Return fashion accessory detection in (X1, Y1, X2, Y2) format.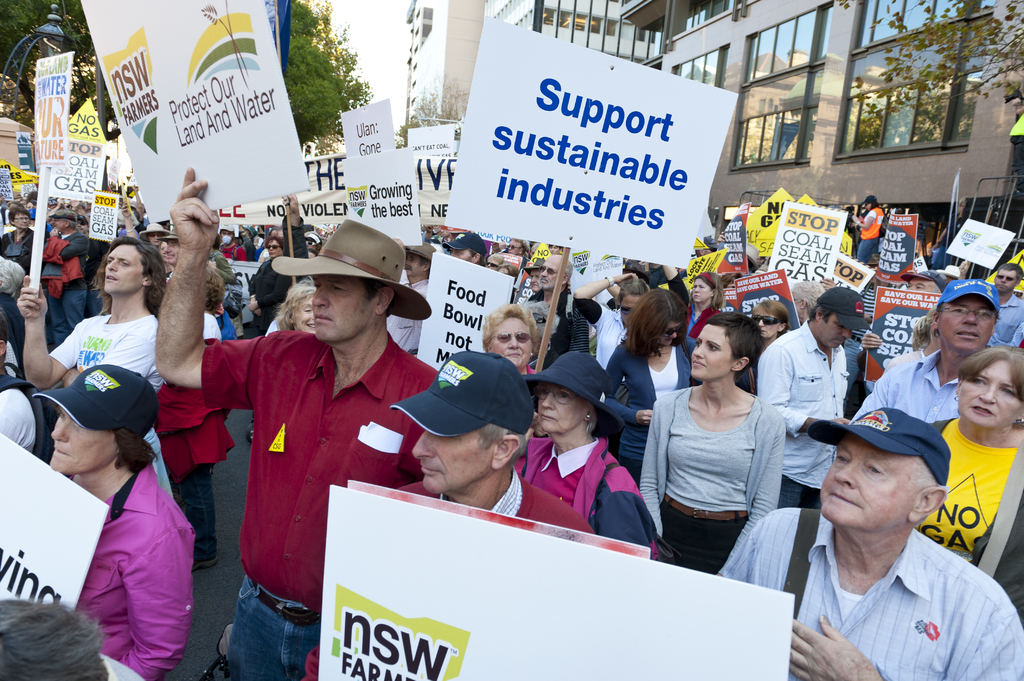
(269, 218, 433, 322).
